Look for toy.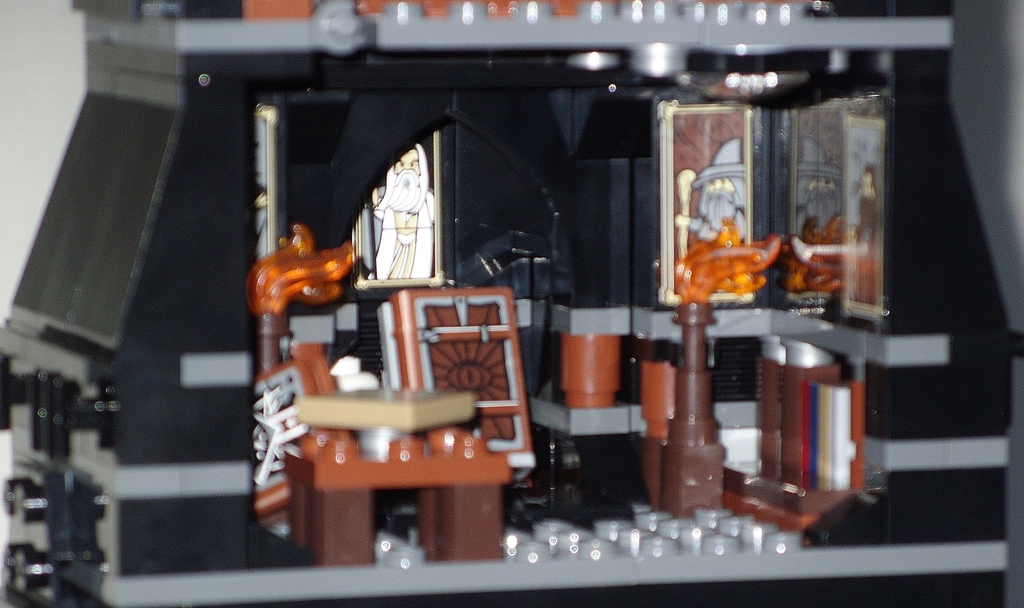
Found: l=0, t=0, r=1023, b=607.
